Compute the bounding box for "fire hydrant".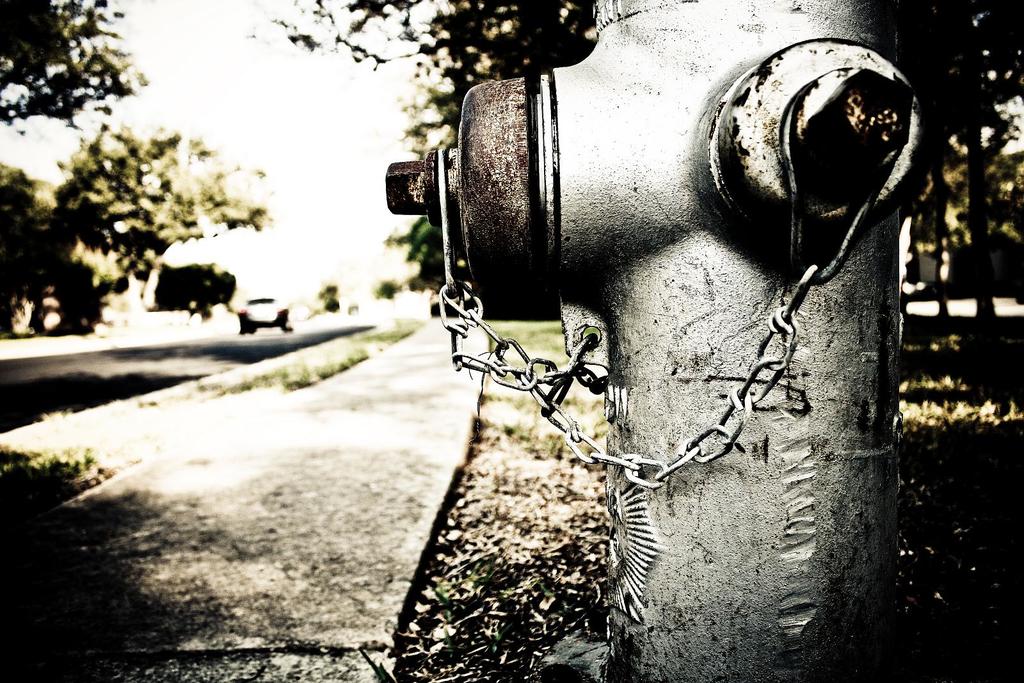
<box>383,0,928,682</box>.
